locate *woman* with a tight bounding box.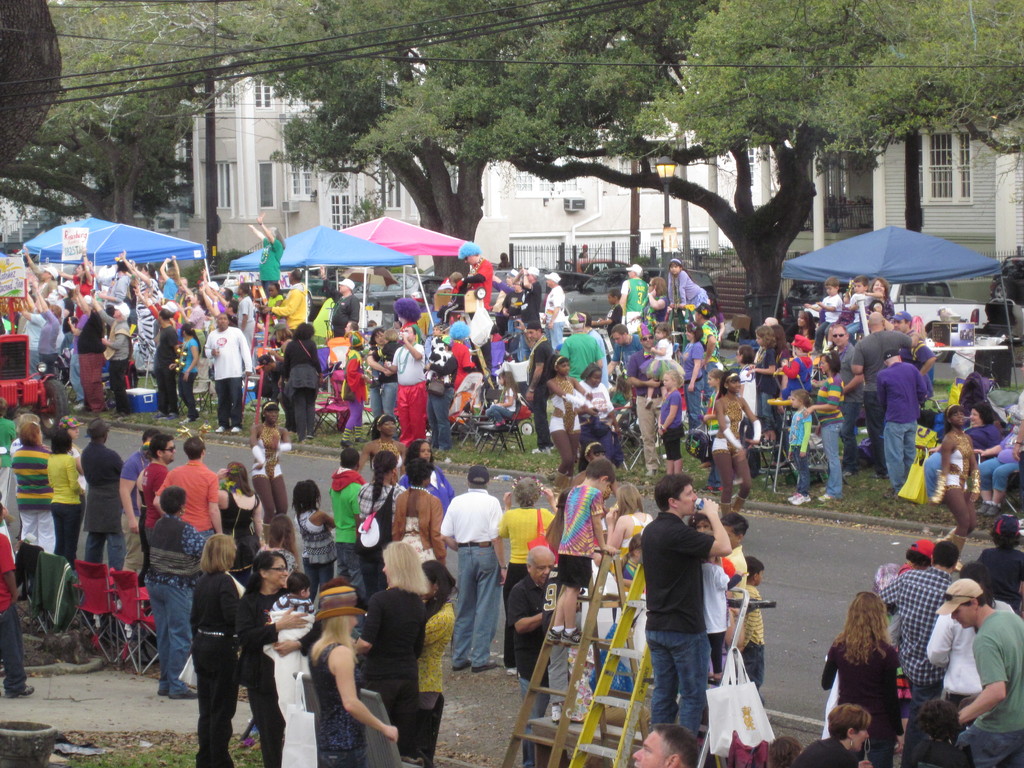
Rect(401, 436, 459, 516).
